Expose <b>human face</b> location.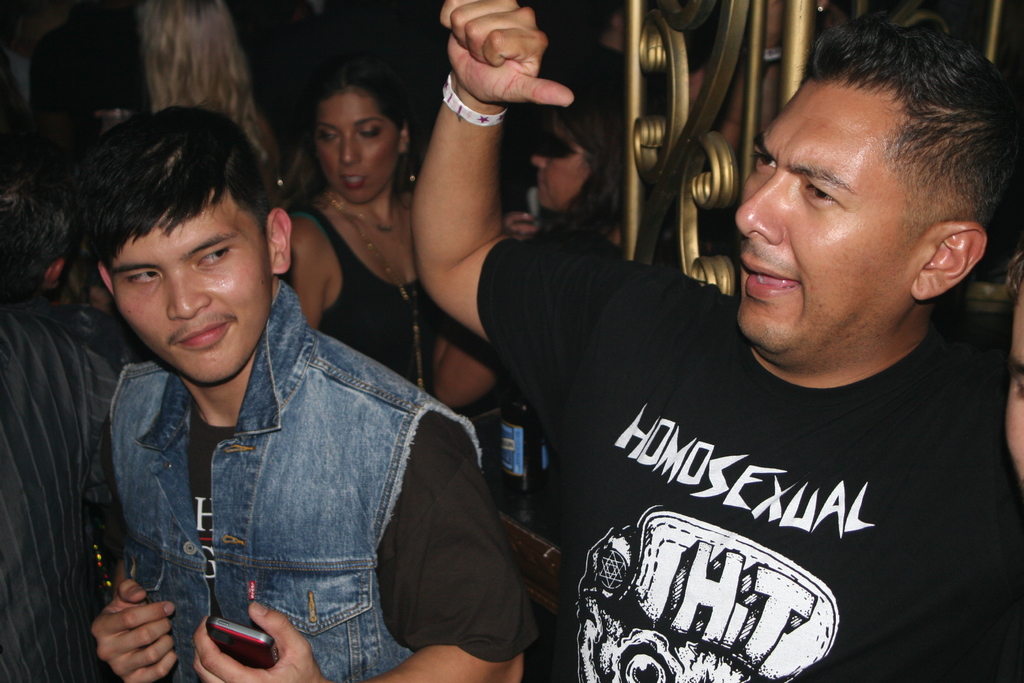
Exposed at [736,76,904,361].
